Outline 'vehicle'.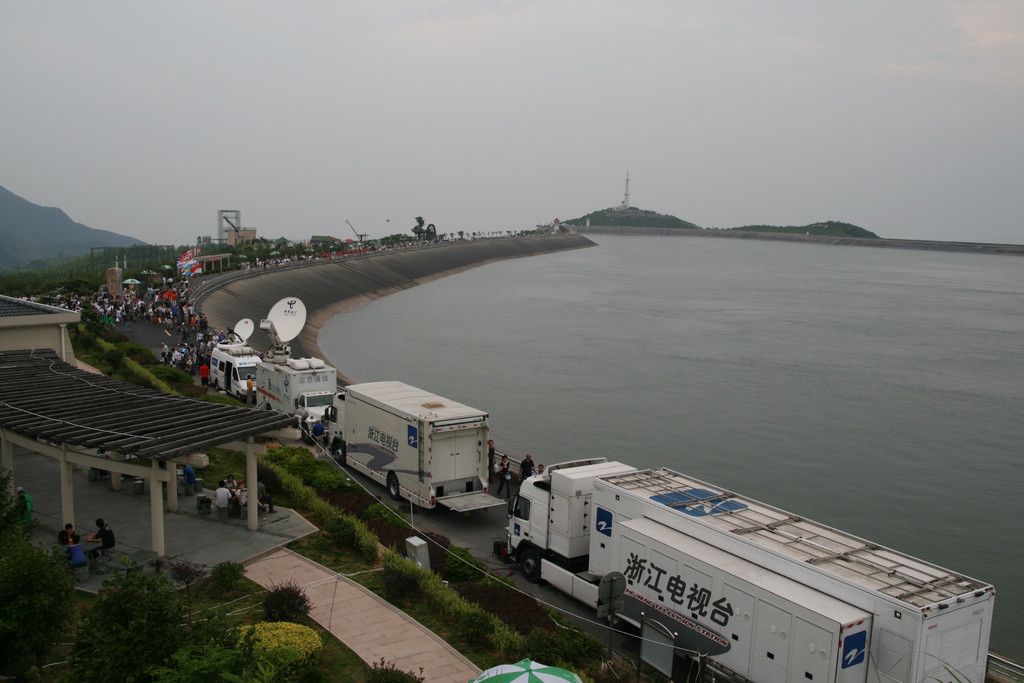
Outline: <region>512, 457, 1004, 682</region>.
